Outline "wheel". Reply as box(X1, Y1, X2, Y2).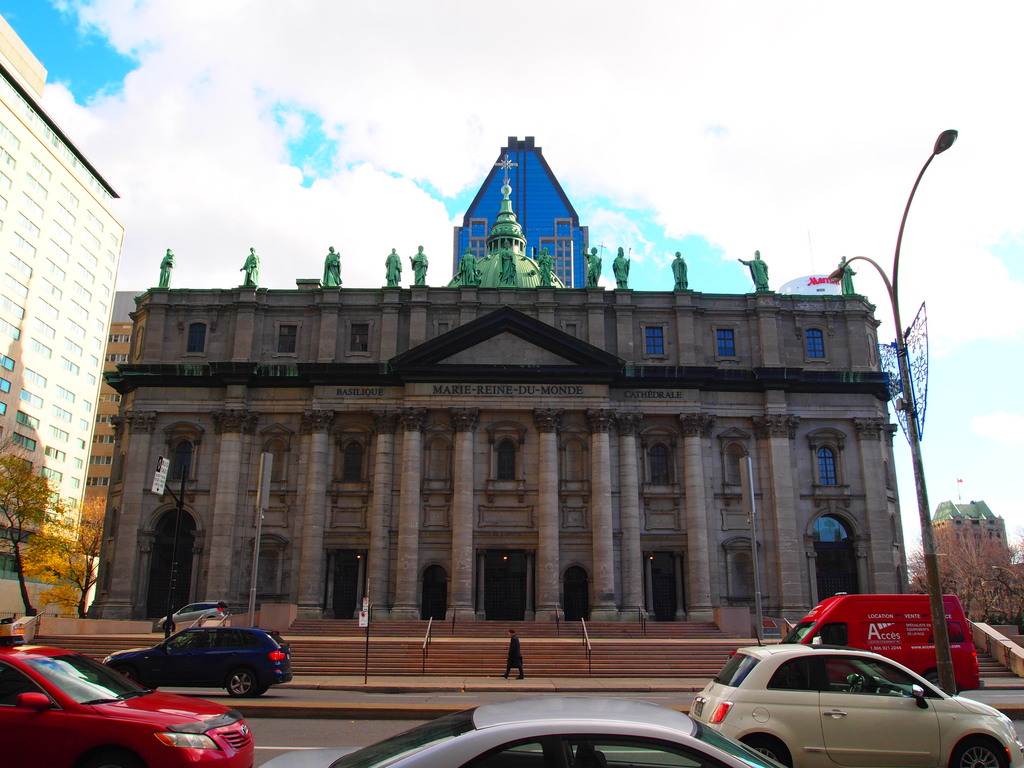
box(744, 726, 783, 761).
